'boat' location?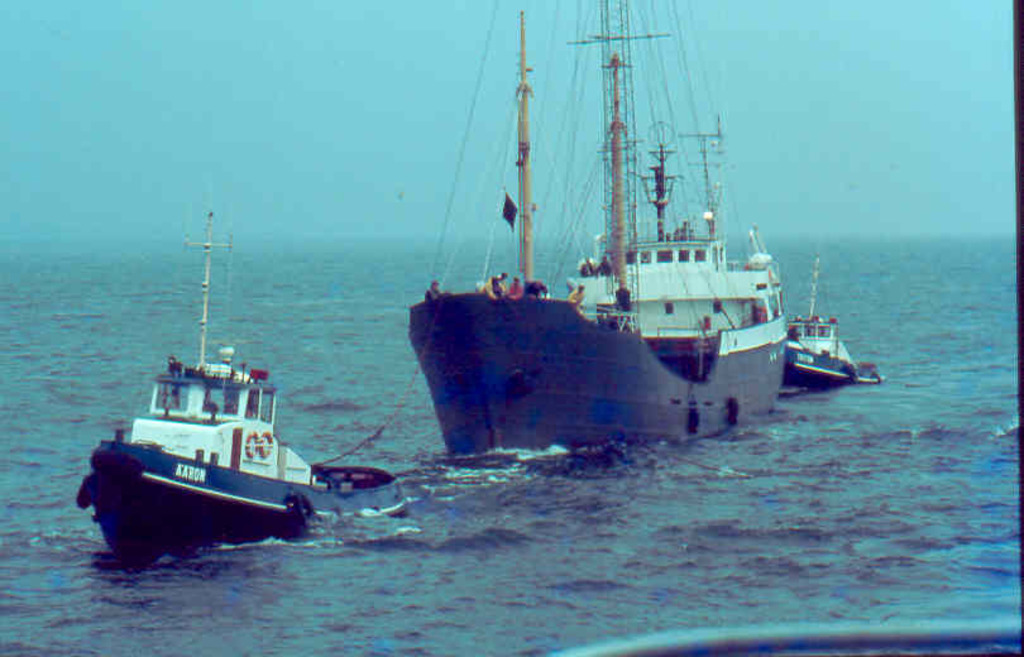
bbox(391, 10, 853, 469)
